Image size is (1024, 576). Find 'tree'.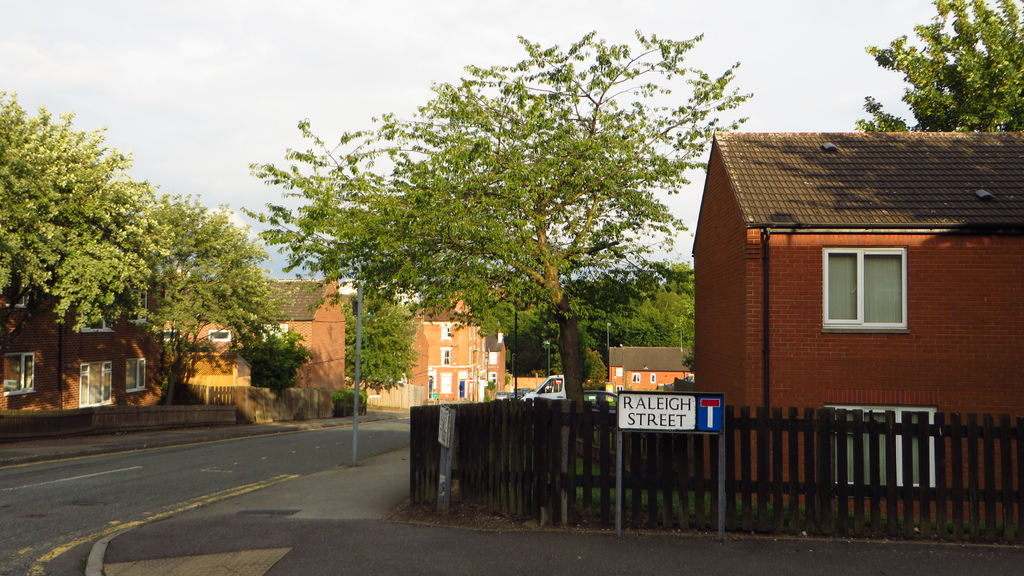
[0, 79, 157, 334].
